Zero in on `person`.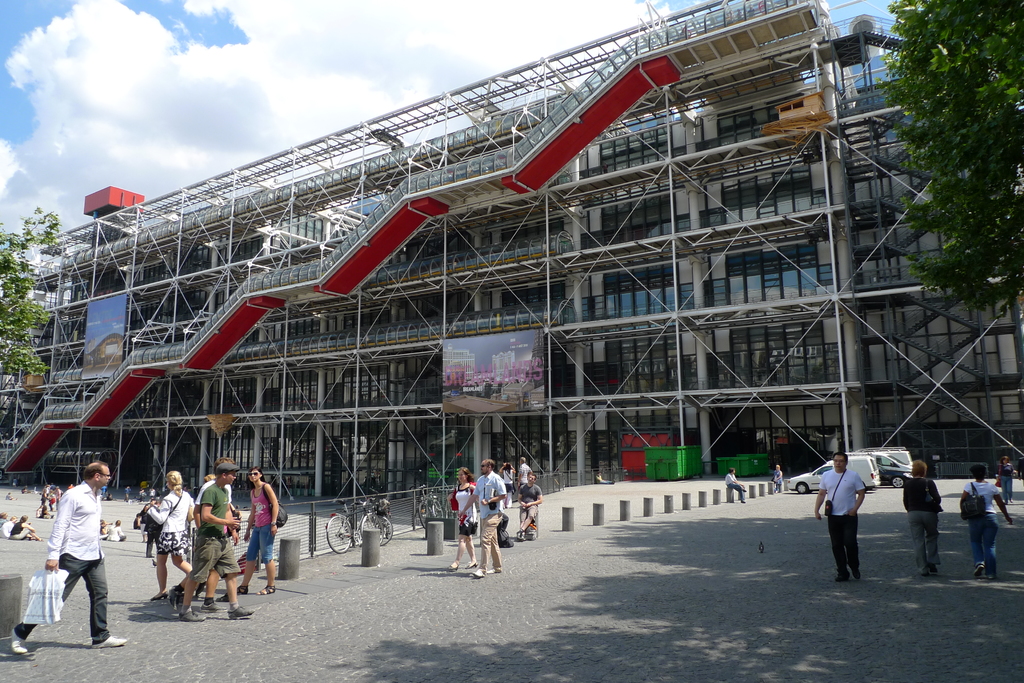
Zeroed in: (x1=124, y1=485, x2=131, y2=504).
